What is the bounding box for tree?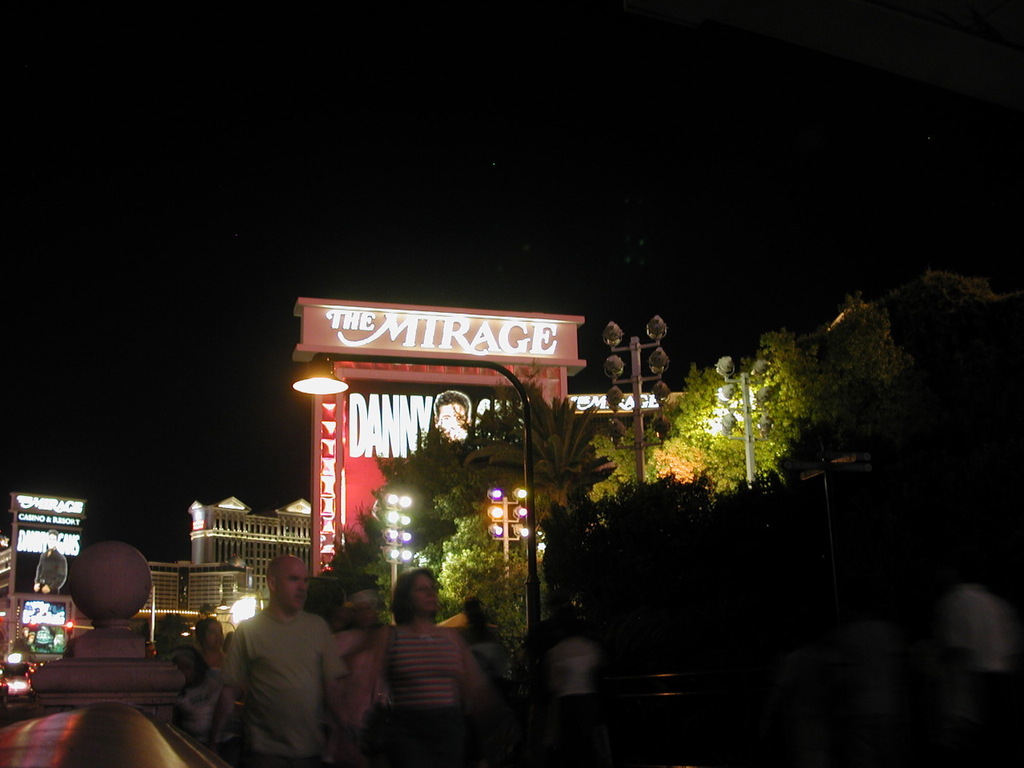
bbox=[758, 326, 943, 504].
